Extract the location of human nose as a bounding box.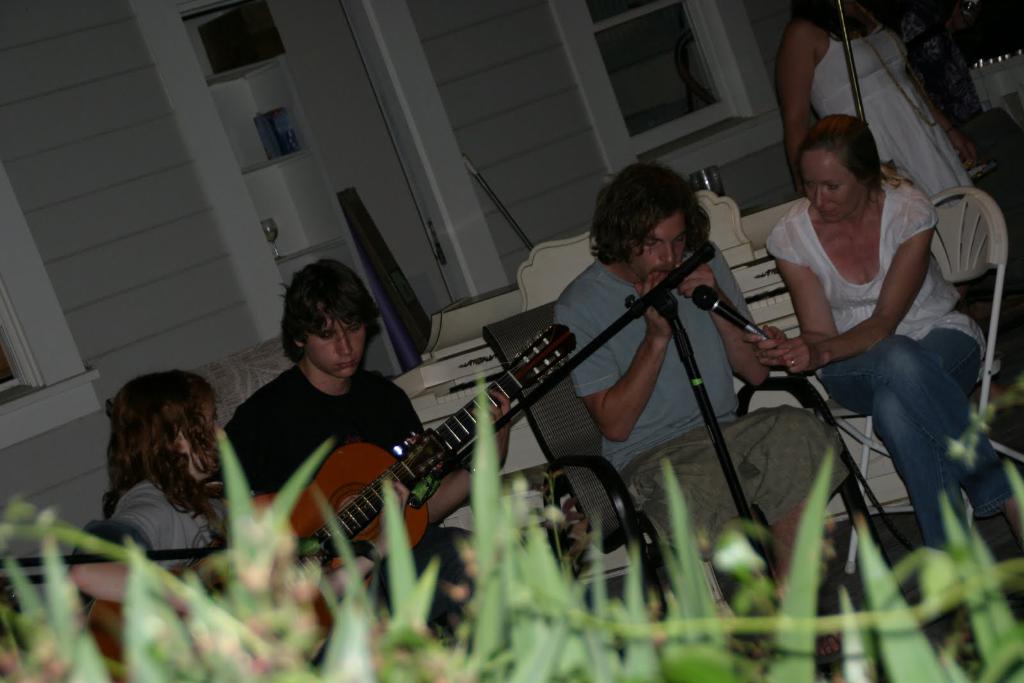
bbox=[337, 330, 354, 353].
